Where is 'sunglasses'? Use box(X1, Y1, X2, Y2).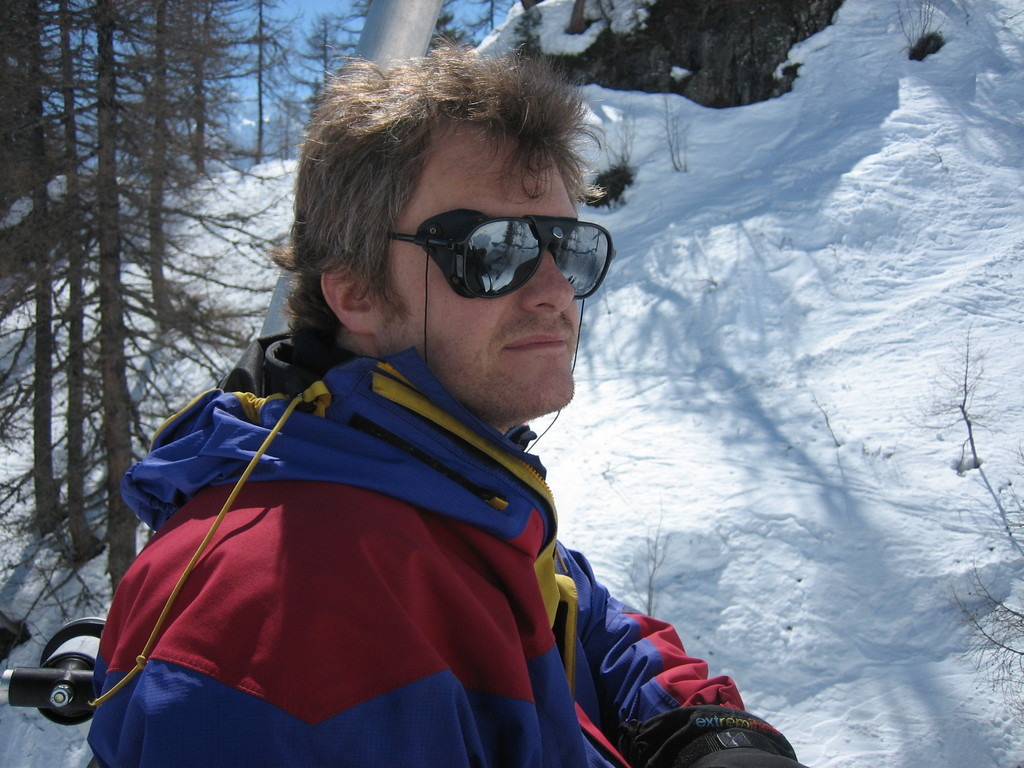
box(390, 216, 618, 303).
